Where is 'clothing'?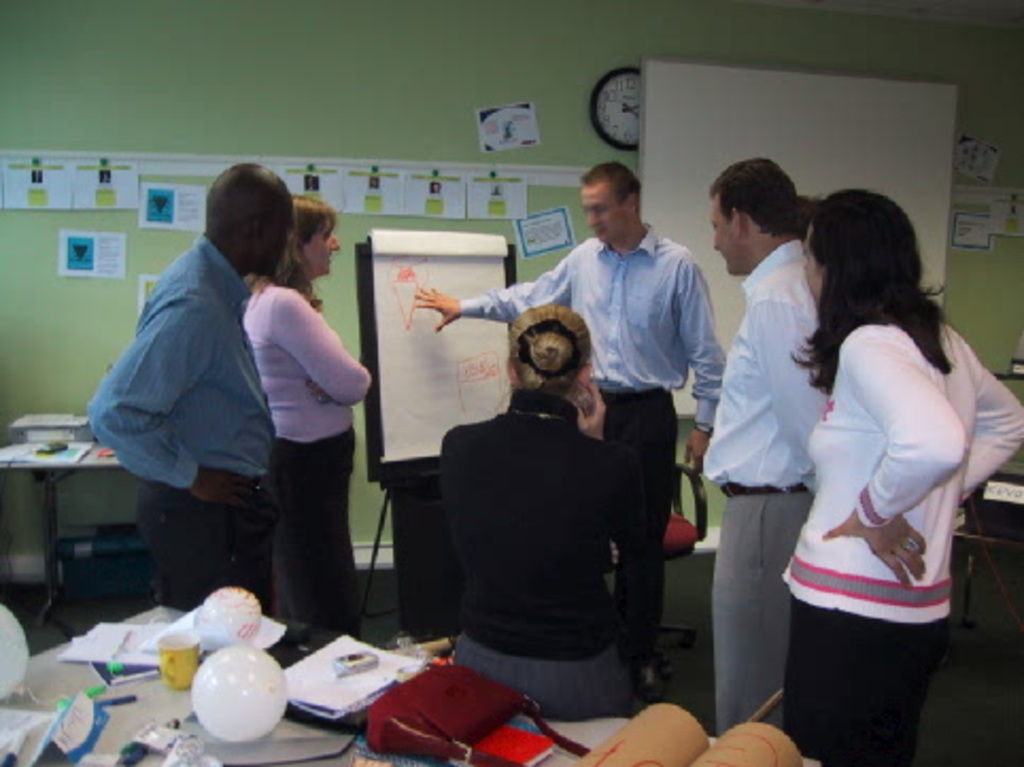
bbox=[85, 227, 270, 489].
